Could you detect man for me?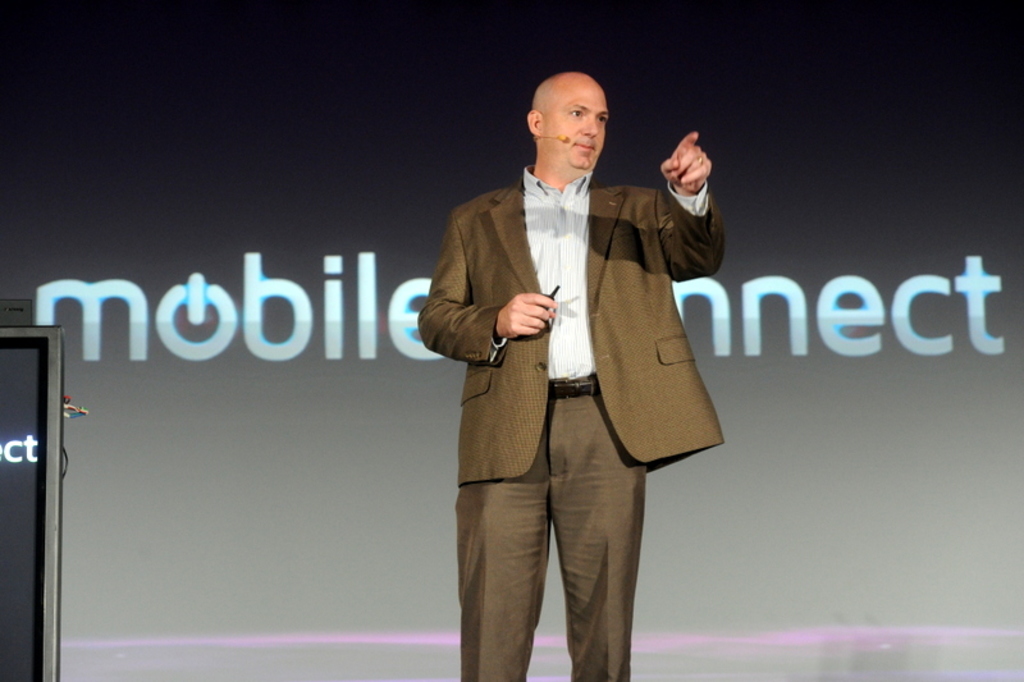
Detection result: <bbox>425, 81, 708, 679</bbox>.
